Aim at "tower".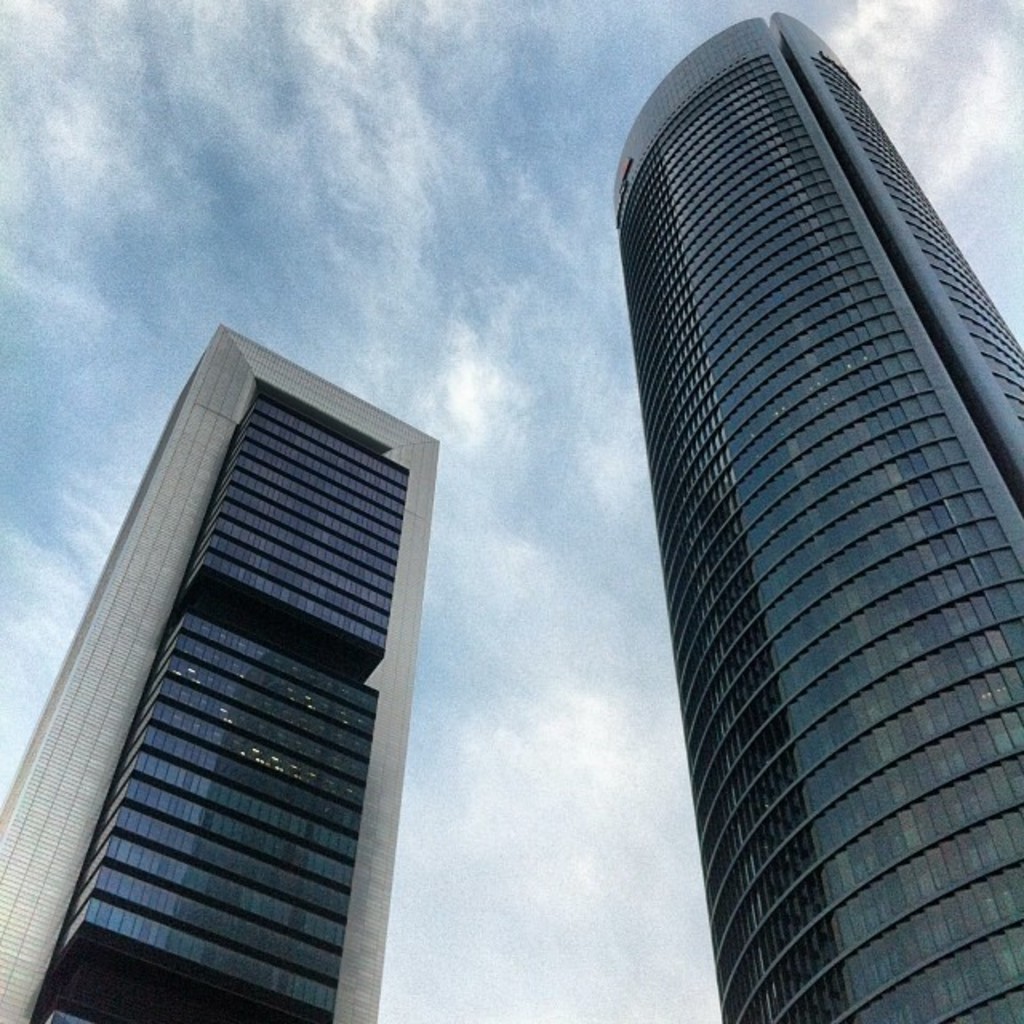
Aimed at [558,0,1010,994].
